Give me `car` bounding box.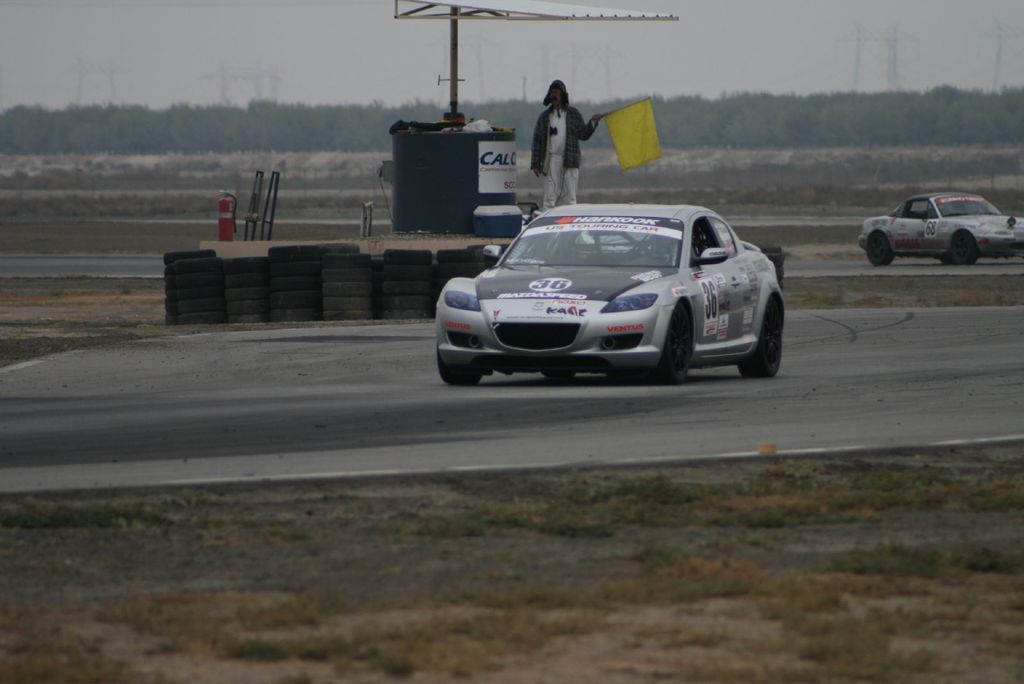
428, 188, 798, 383.
